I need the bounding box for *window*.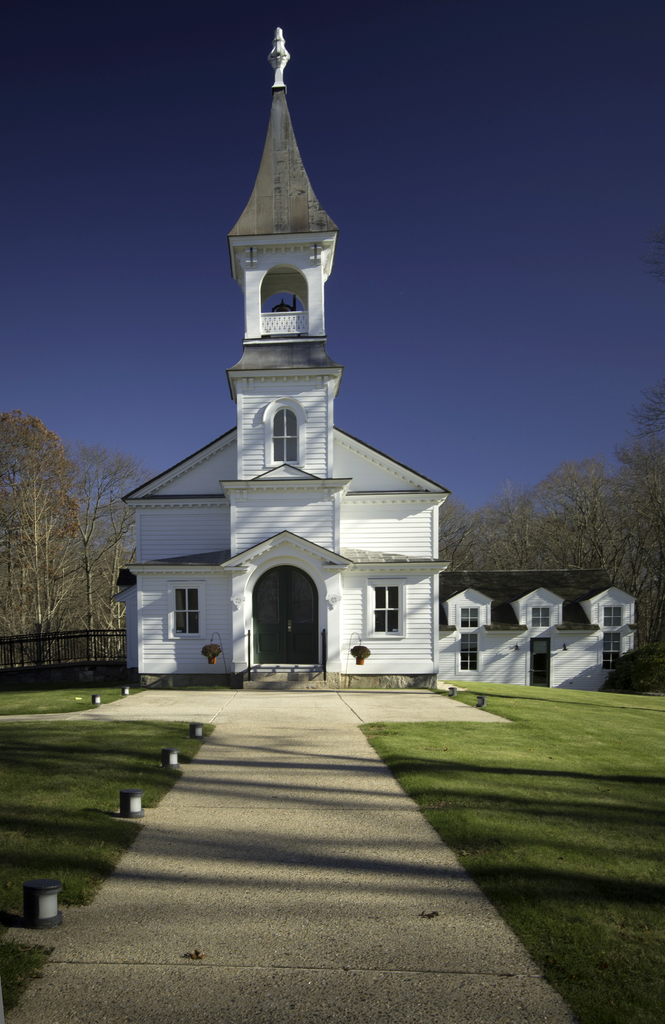
Here it is: x1=260 y1=393 x2=308 y2=474.
